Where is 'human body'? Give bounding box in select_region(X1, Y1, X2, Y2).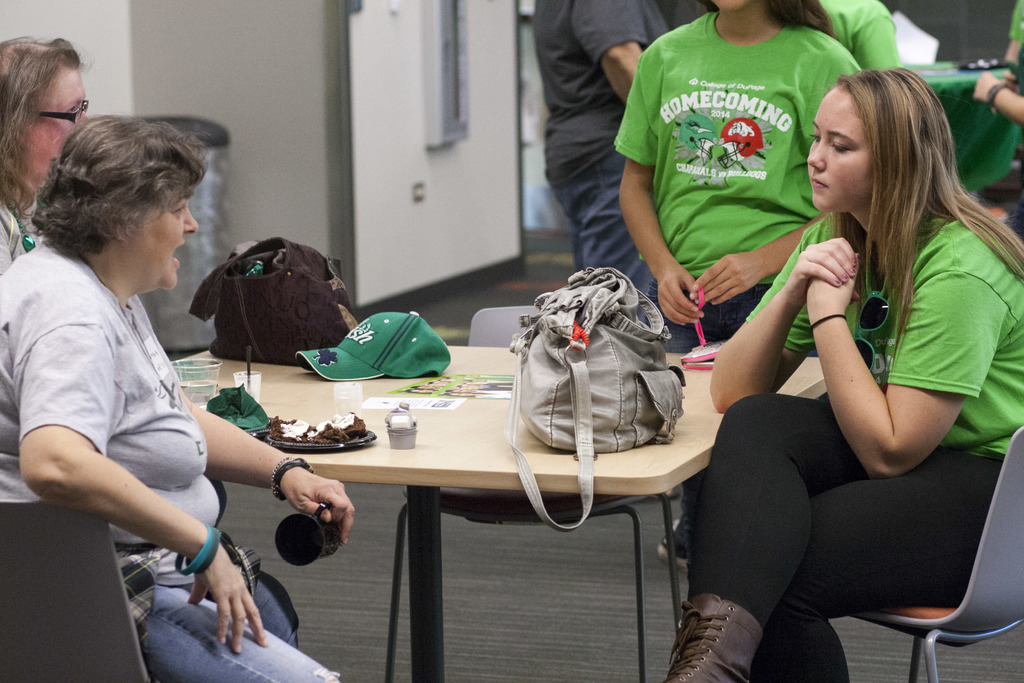
select_region(0, 199, 39, 273).
